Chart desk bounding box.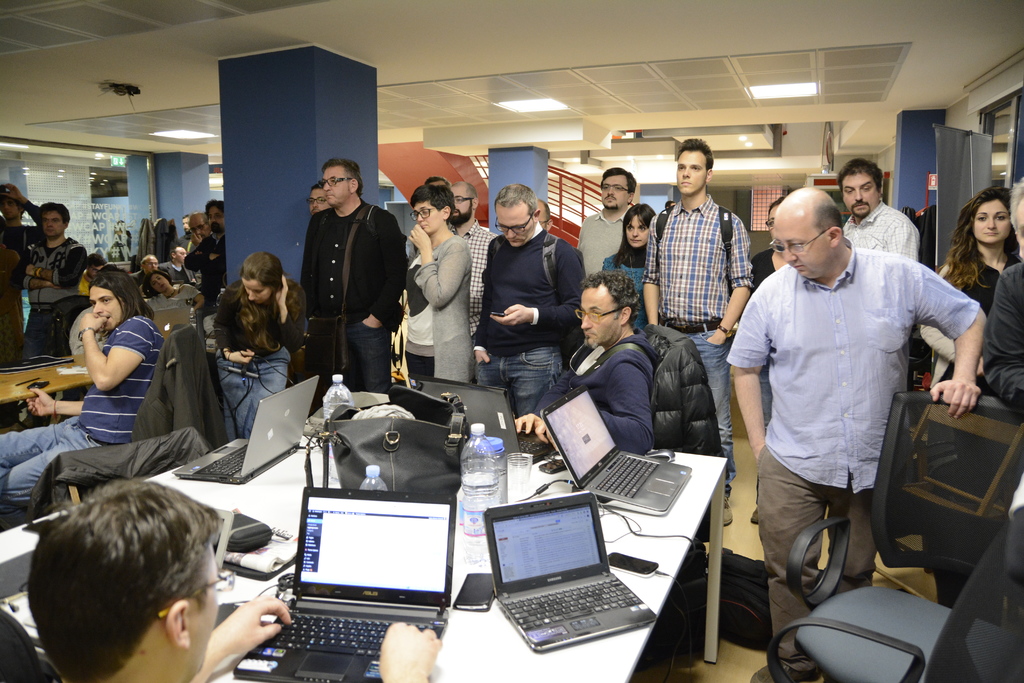
Charted: rect(0, 349, 95, 404).
